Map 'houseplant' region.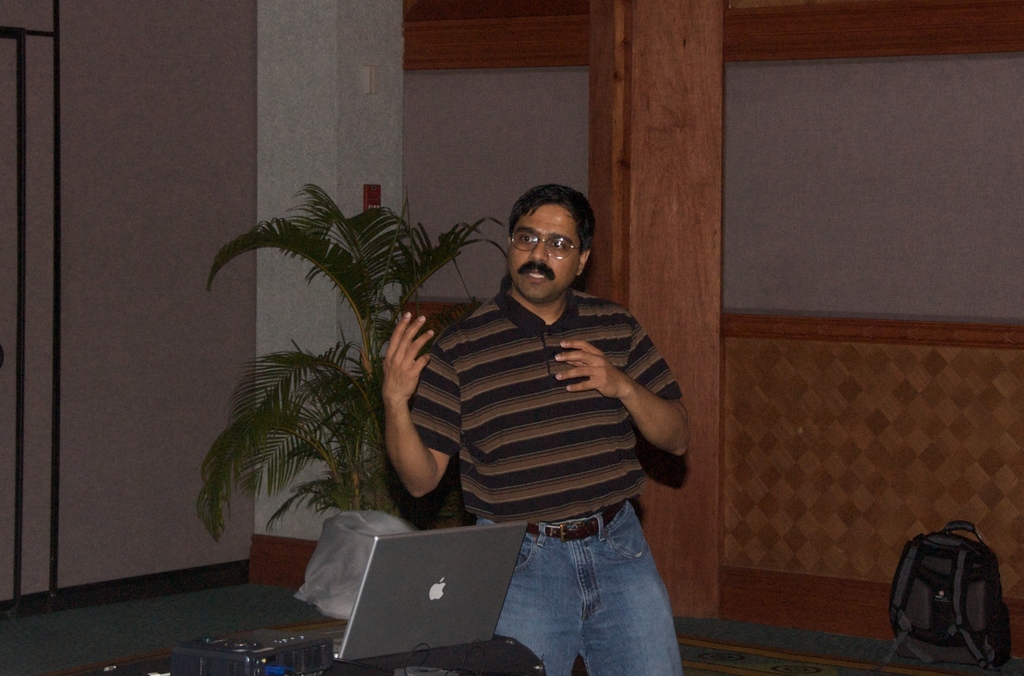
Mapped to (left=194, top=168, right=509, bottom=579).
